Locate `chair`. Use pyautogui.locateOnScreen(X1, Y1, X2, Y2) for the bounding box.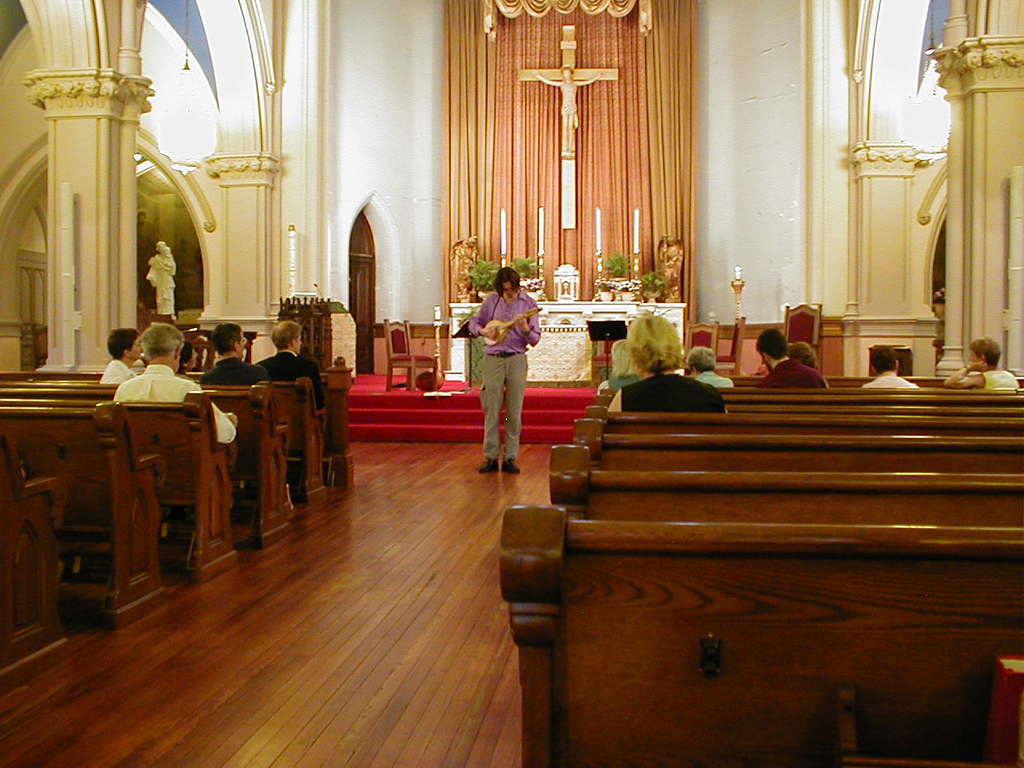
pyautogui.locateOnScreen(706, 319, 746, 367).
